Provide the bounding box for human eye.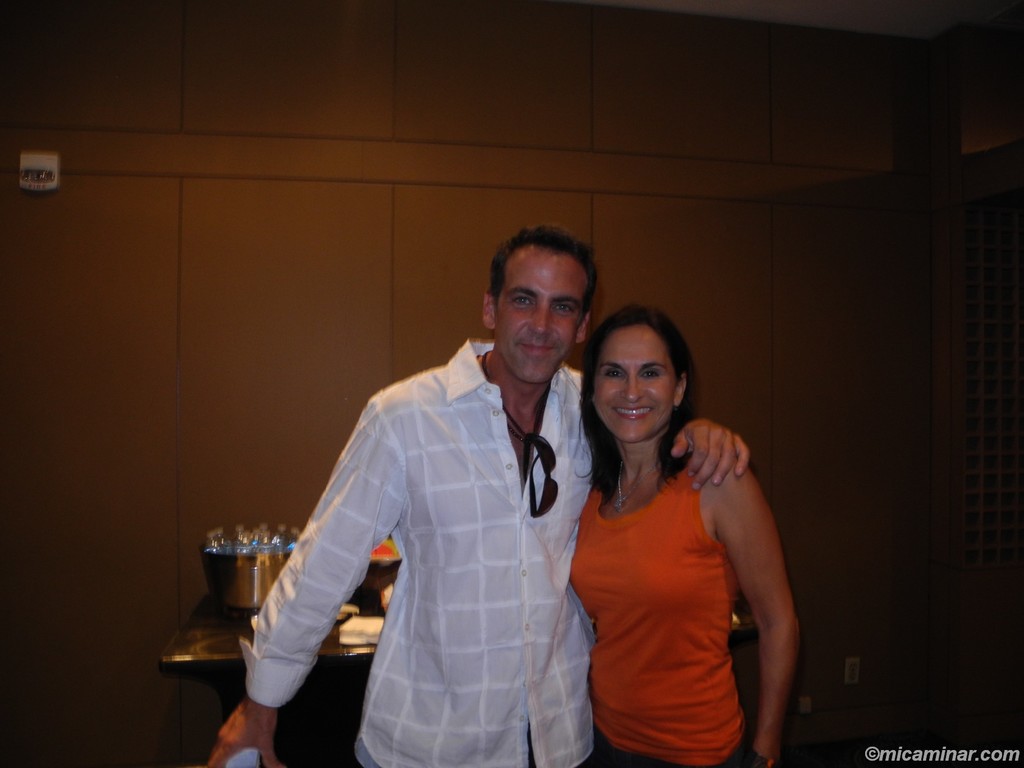
(left=513, top=293, right=531, bottom=308).
